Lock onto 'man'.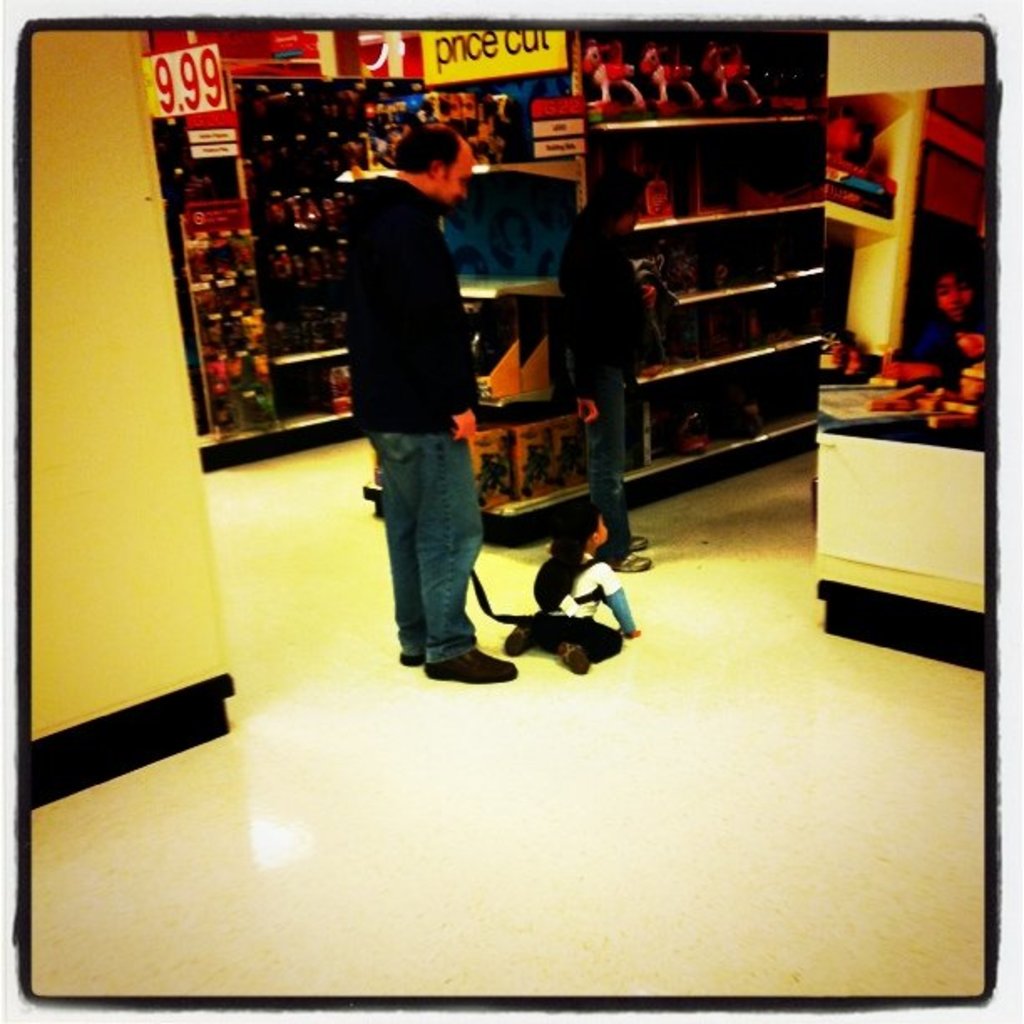
Locked: [340, 146, 512, 688].
